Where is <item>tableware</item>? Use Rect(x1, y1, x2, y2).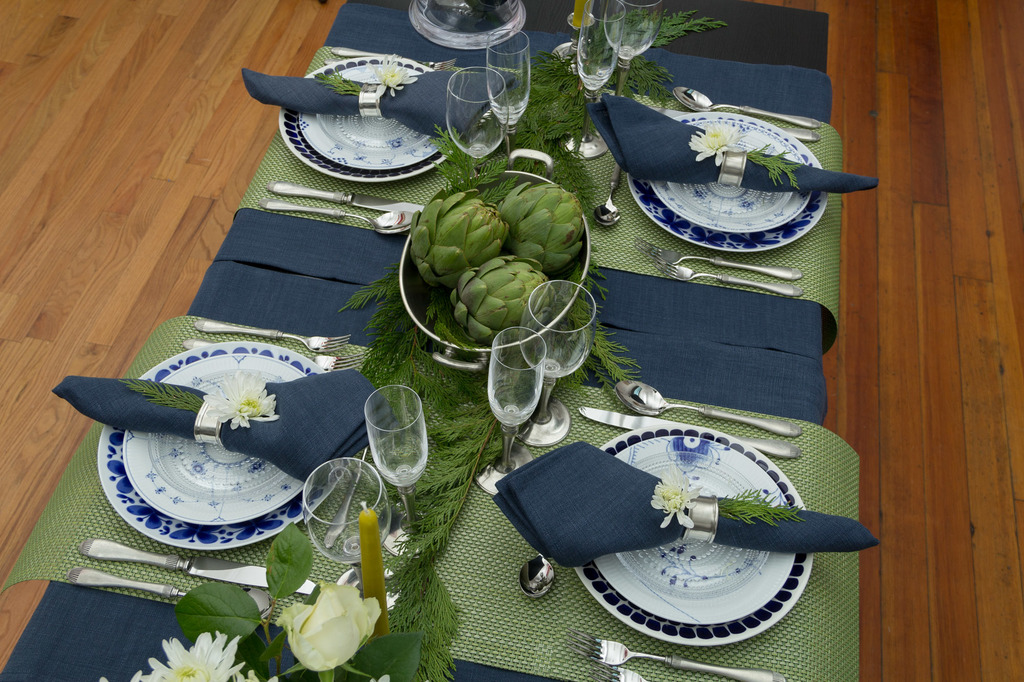
Rect(781, 127, 820, 144).
